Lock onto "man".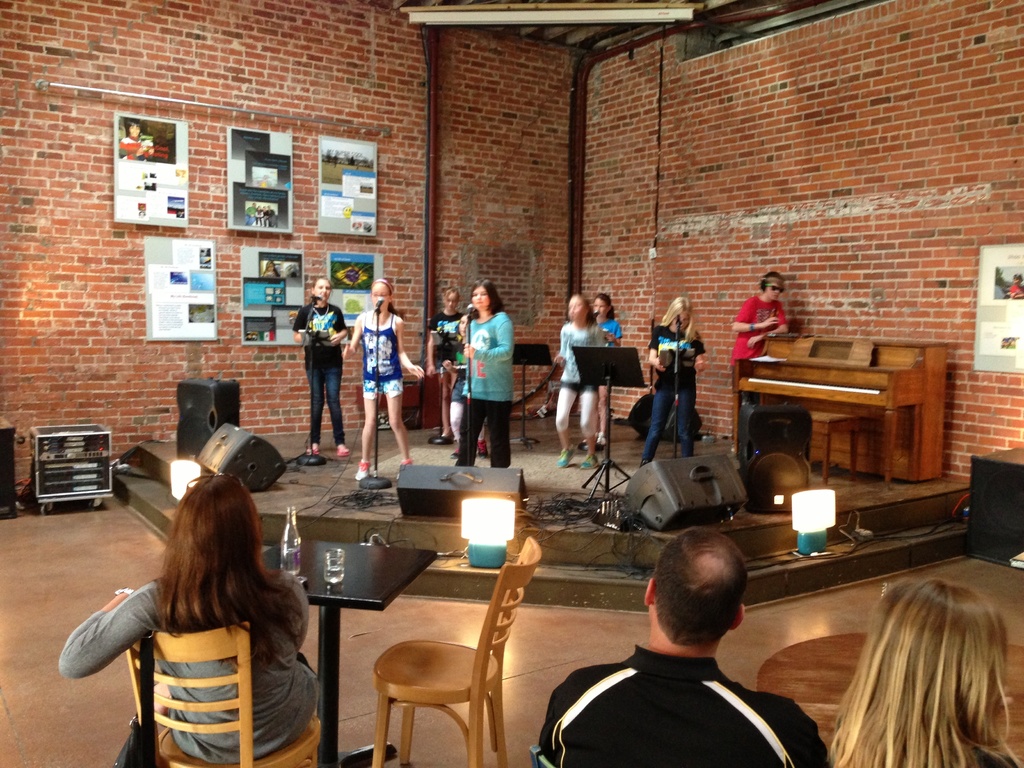
Locked: bbox=(540, 543, 844, 764).
